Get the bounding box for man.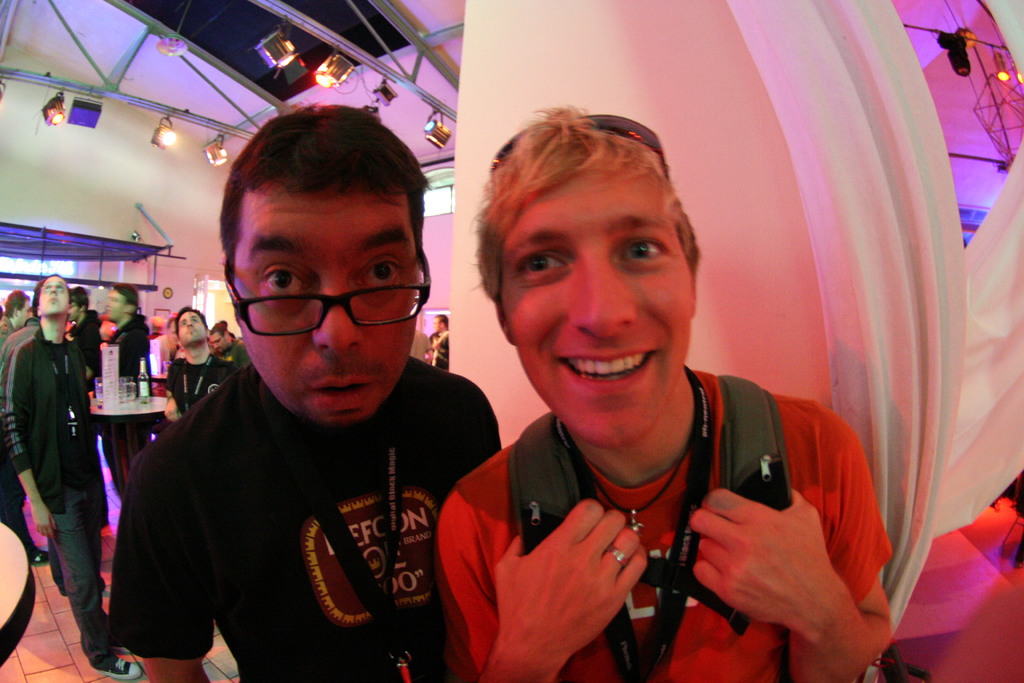
426,311,449,372.
